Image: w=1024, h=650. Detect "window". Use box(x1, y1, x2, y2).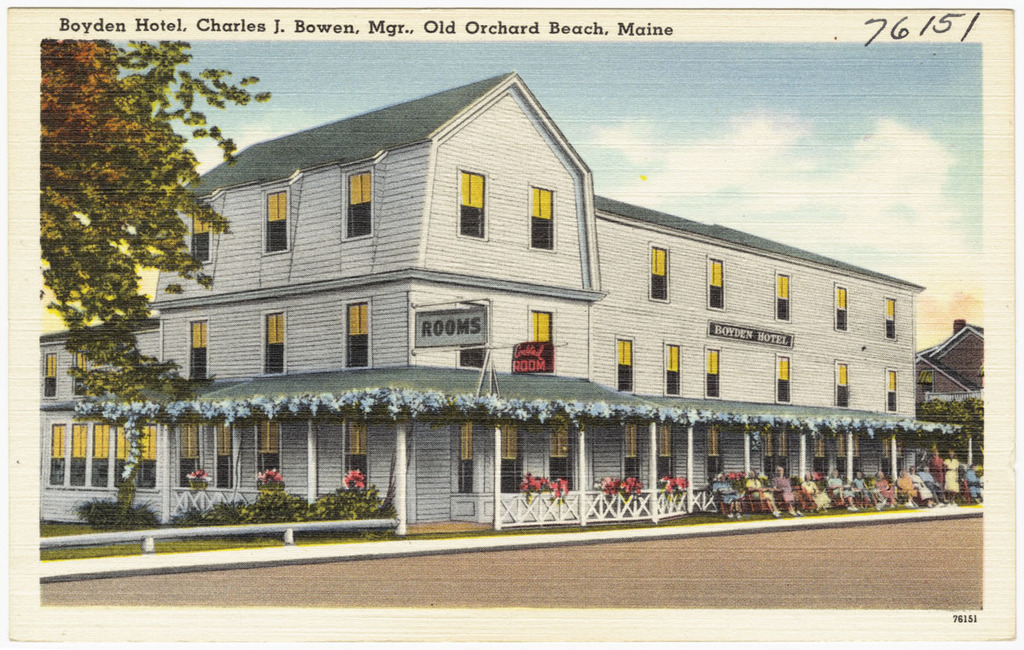
box(775, 271, 792, 320).
